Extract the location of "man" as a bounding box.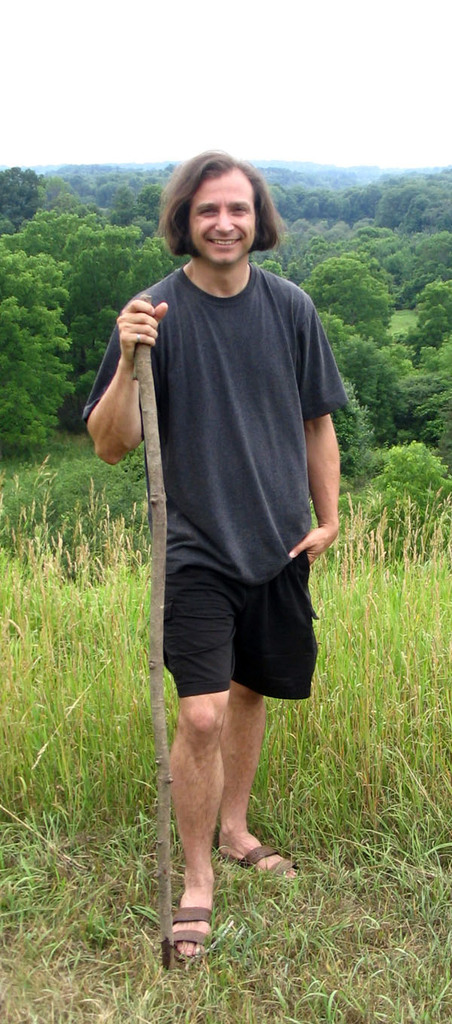
[90, 133, 348, 916].
